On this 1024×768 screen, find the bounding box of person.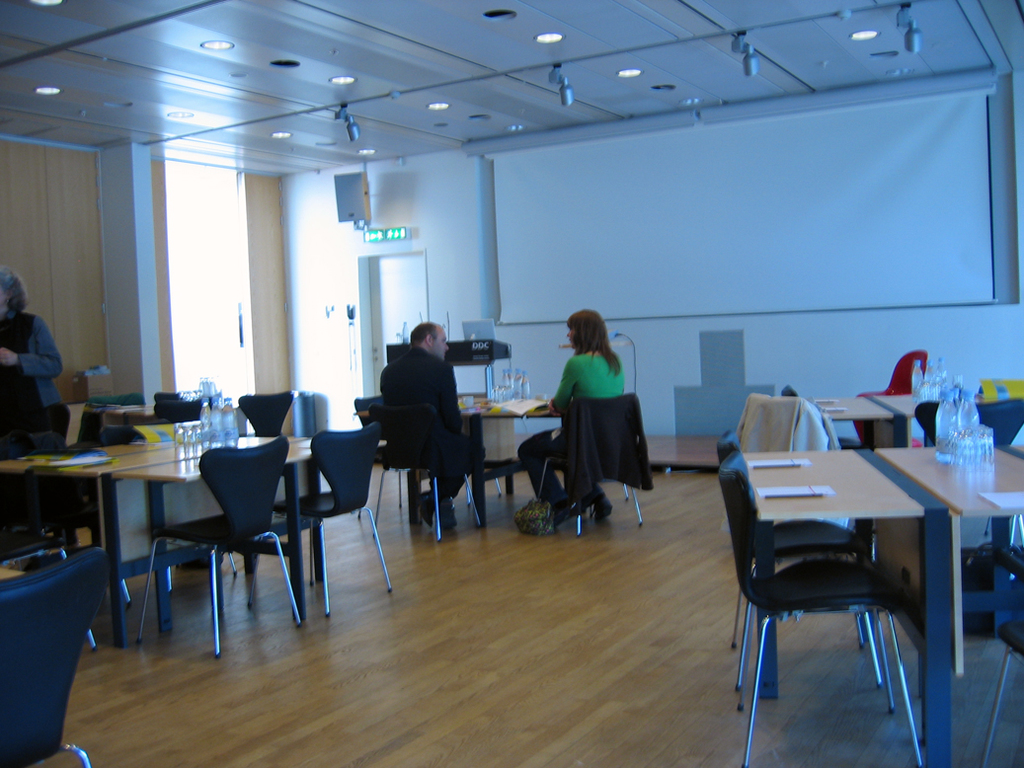
Bounding box: x1=0, y1=265, x2=70, y2=529.
